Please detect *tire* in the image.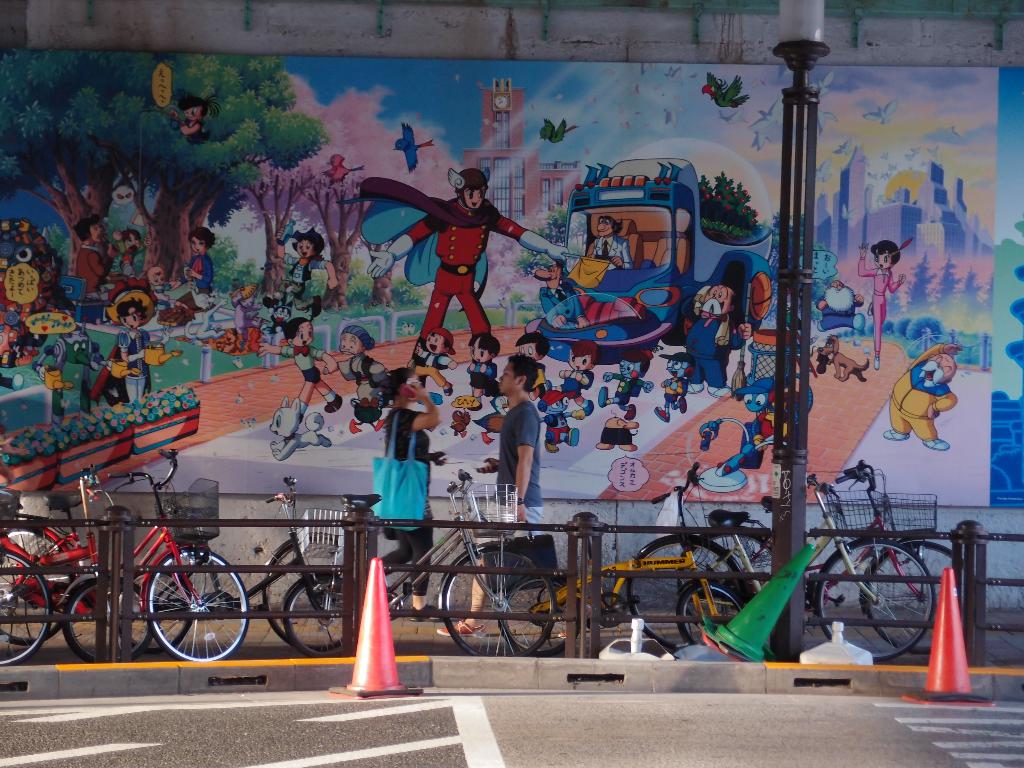
<bbox>806, 541, 932, 662</bbox>.
